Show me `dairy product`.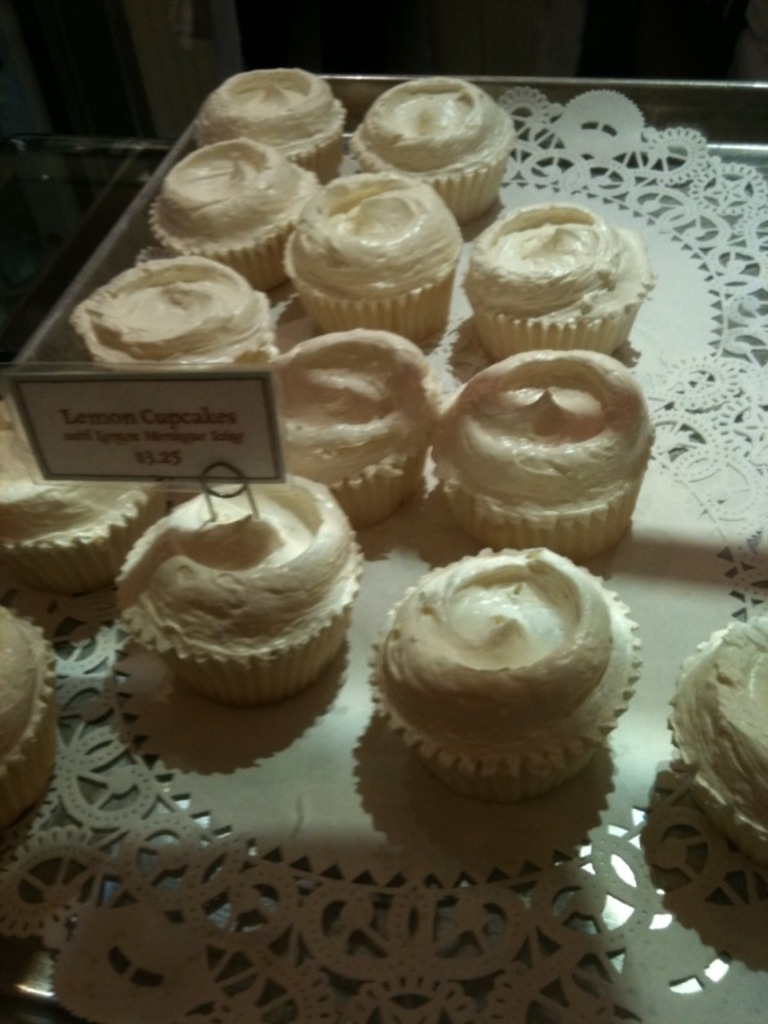
`dairy product` is here: crop(116, 494, 372, 705).
